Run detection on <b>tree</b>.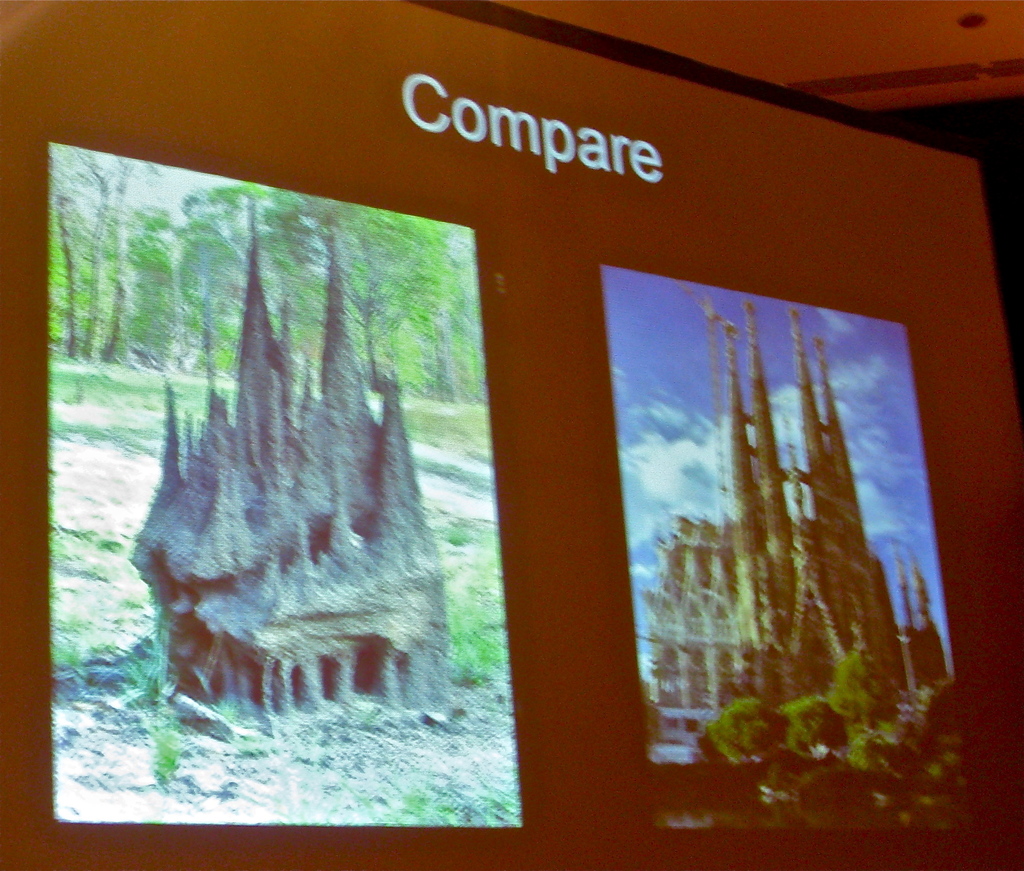
Result: (50,135,246,371).
